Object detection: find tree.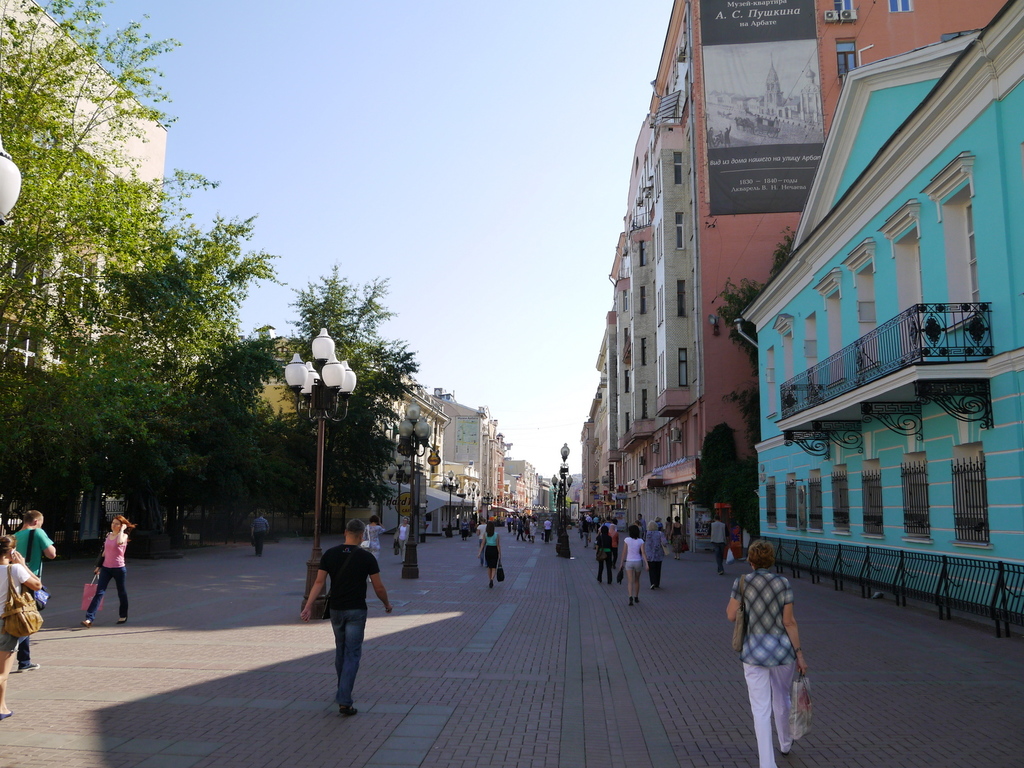
[689, 420, 742, 511].
